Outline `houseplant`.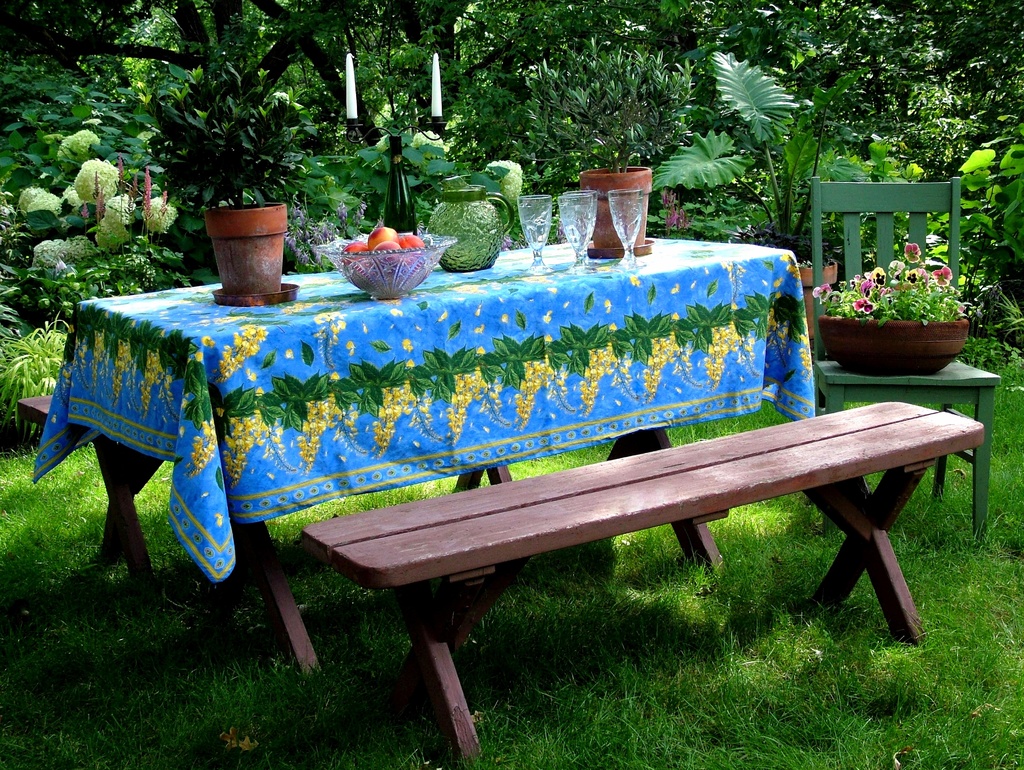
Outline: box(514, 29, 709, 248).
